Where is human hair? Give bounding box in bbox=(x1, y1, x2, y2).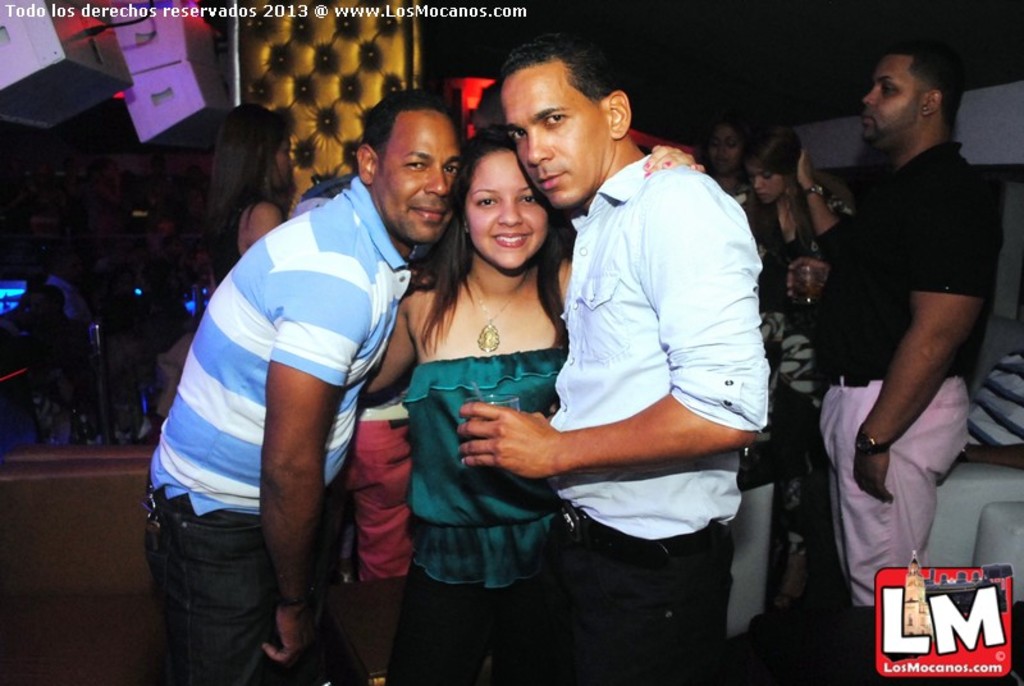
bbox=(358, 90, 447, 164).
